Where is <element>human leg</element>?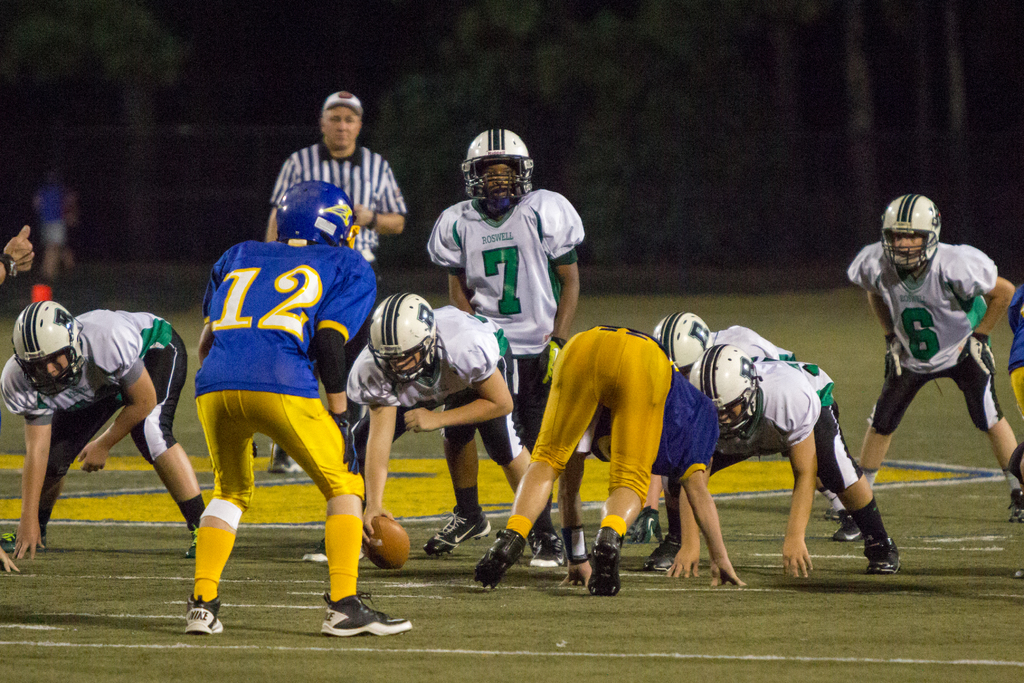
36, 386, 122, 545.
